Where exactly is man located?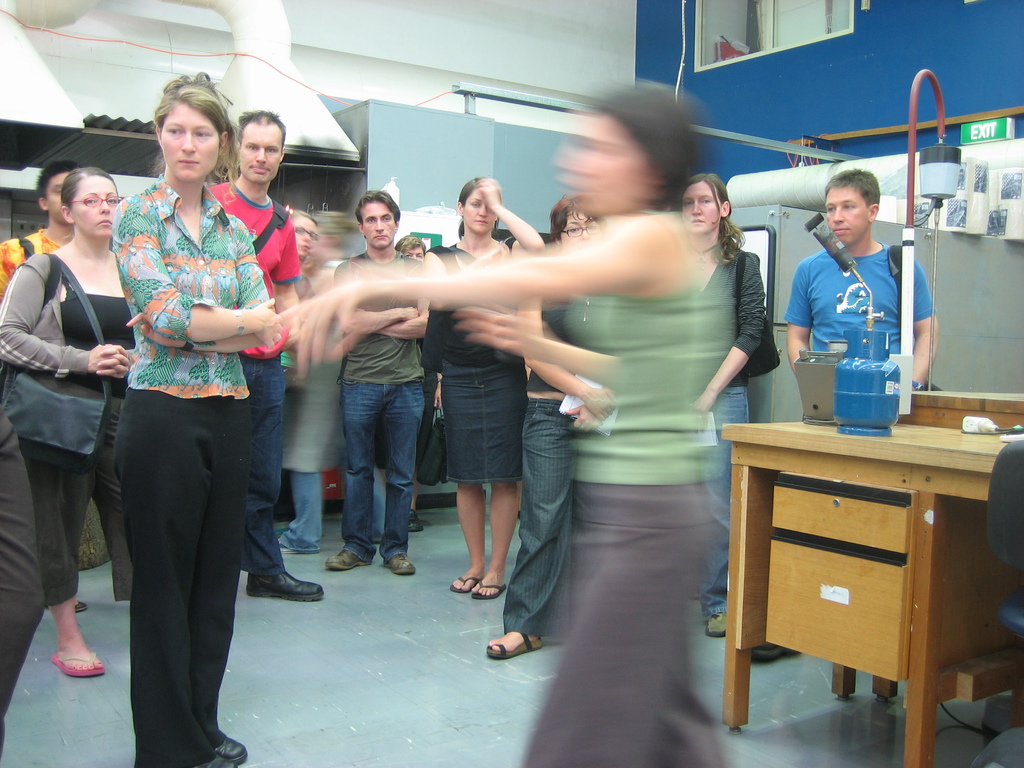
Its bounding box is {"x1": 0, "y1": 155, "x2": 80, "y2": 301}.
